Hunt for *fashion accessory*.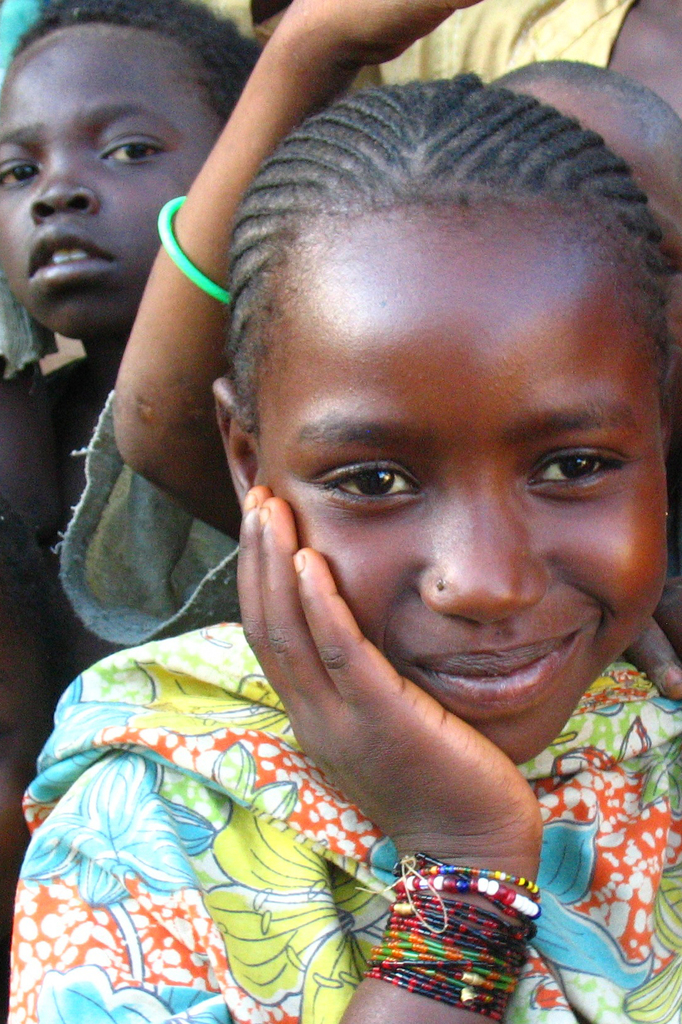
Hunted down at detection(158, 201, 232, 311).
